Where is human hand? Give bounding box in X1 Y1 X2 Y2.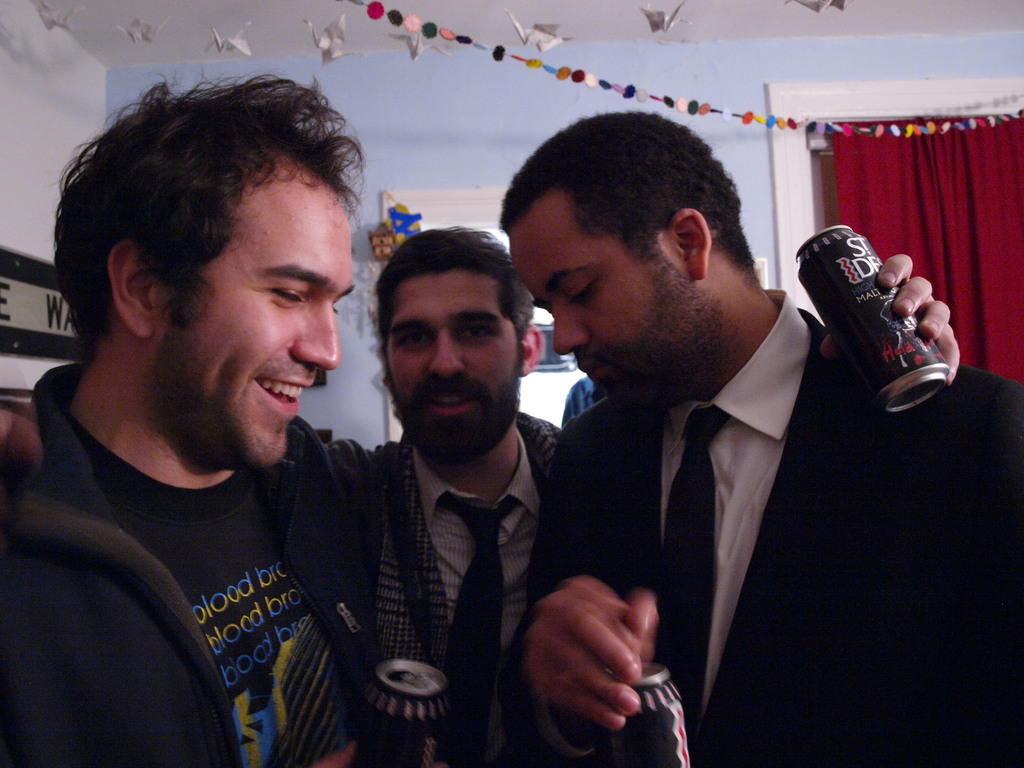
308 740 360 767.
